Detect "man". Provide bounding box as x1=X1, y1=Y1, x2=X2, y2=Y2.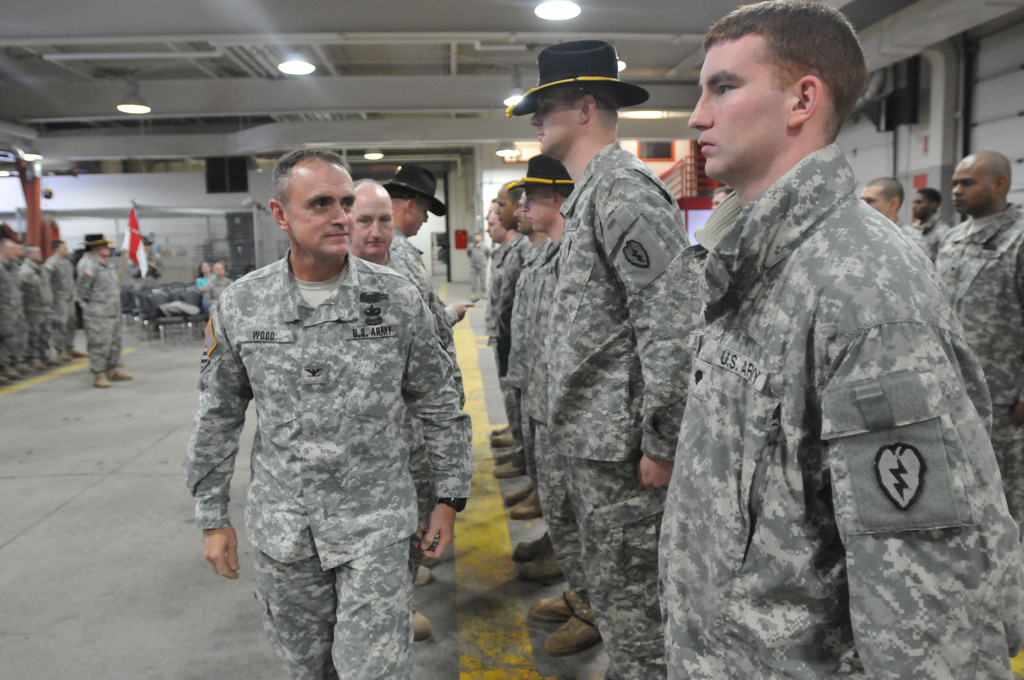
x1=349, y1=182, x2=461, y2=636.
